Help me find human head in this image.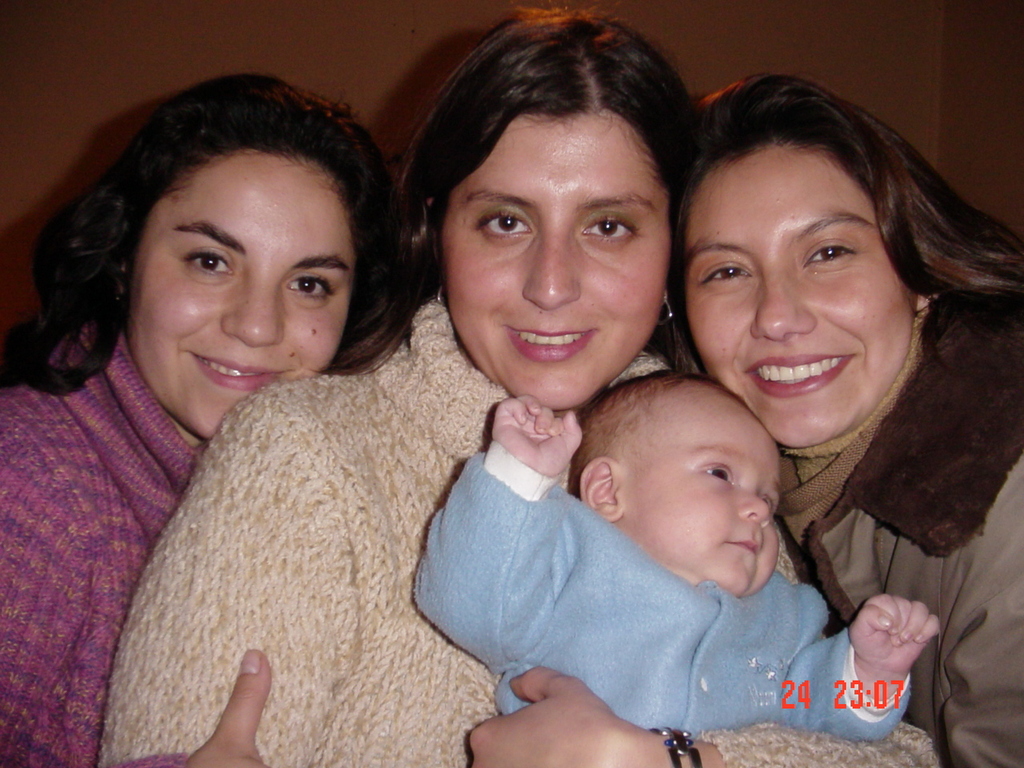
Found it: bbox(102, 74, 377, 440).
